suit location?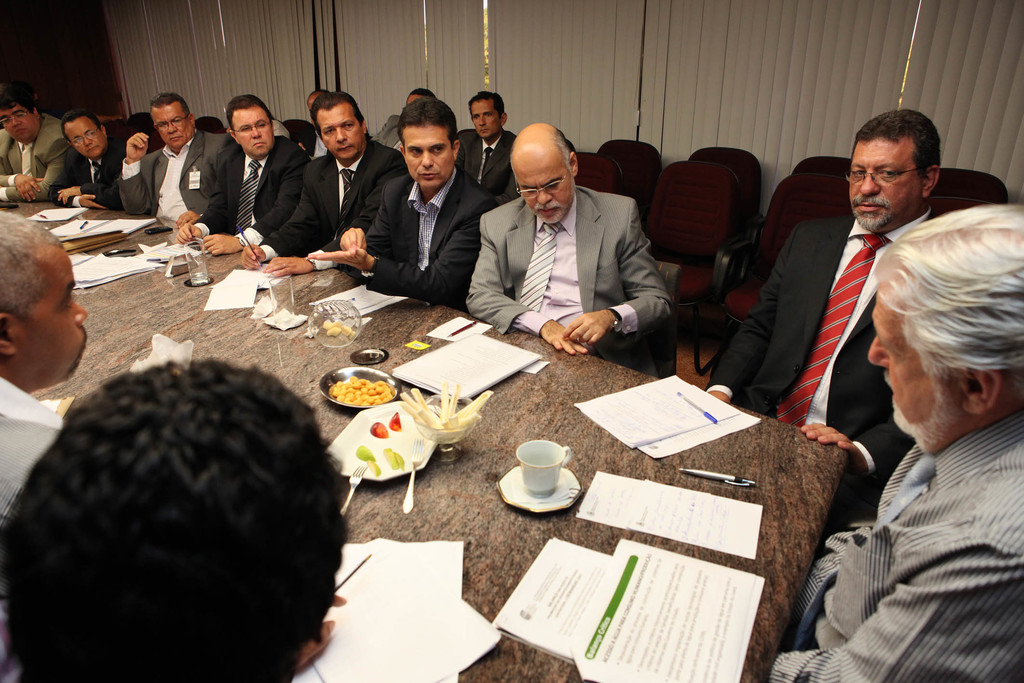
box=[0, 111, 63, 202]
